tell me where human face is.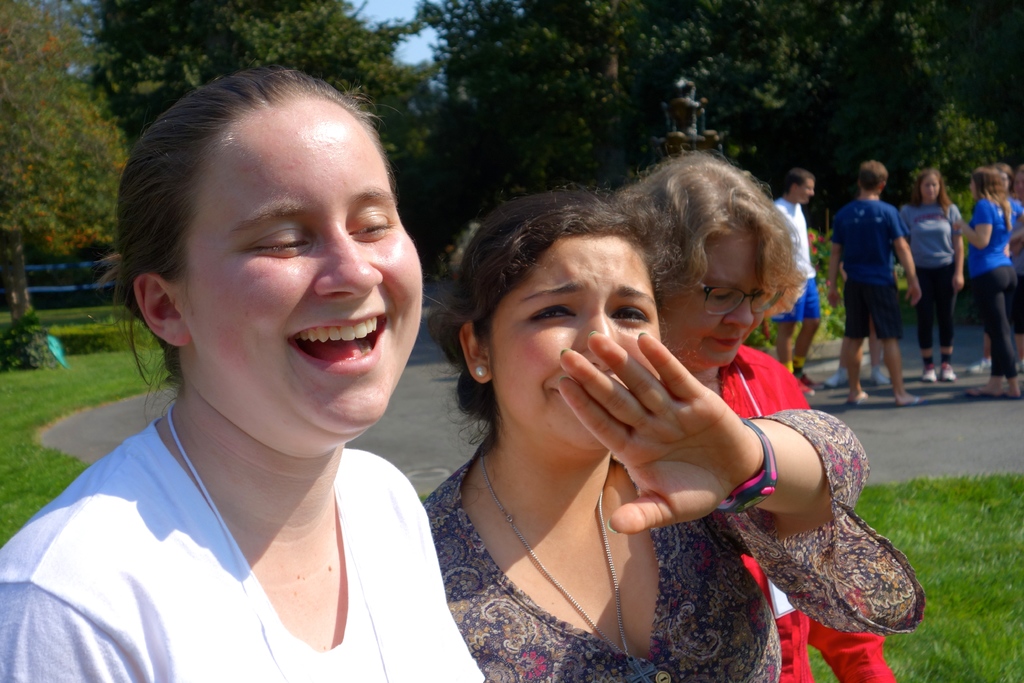
human face is at bbox=(1011, 171, 1023, 197).
